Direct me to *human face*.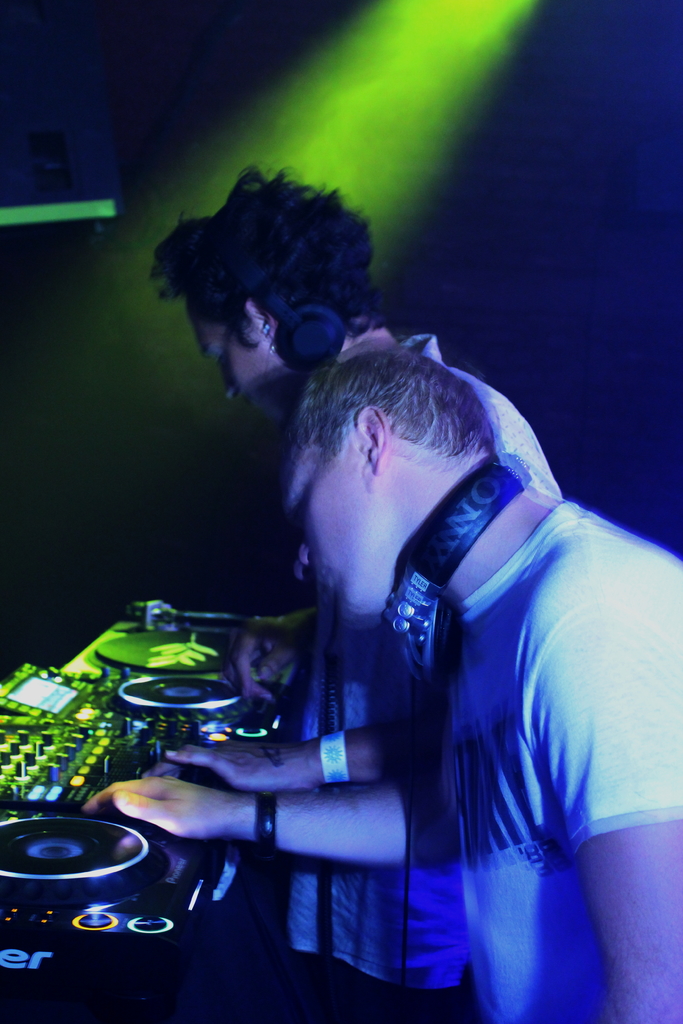
Direction: 200,325,295,431.
